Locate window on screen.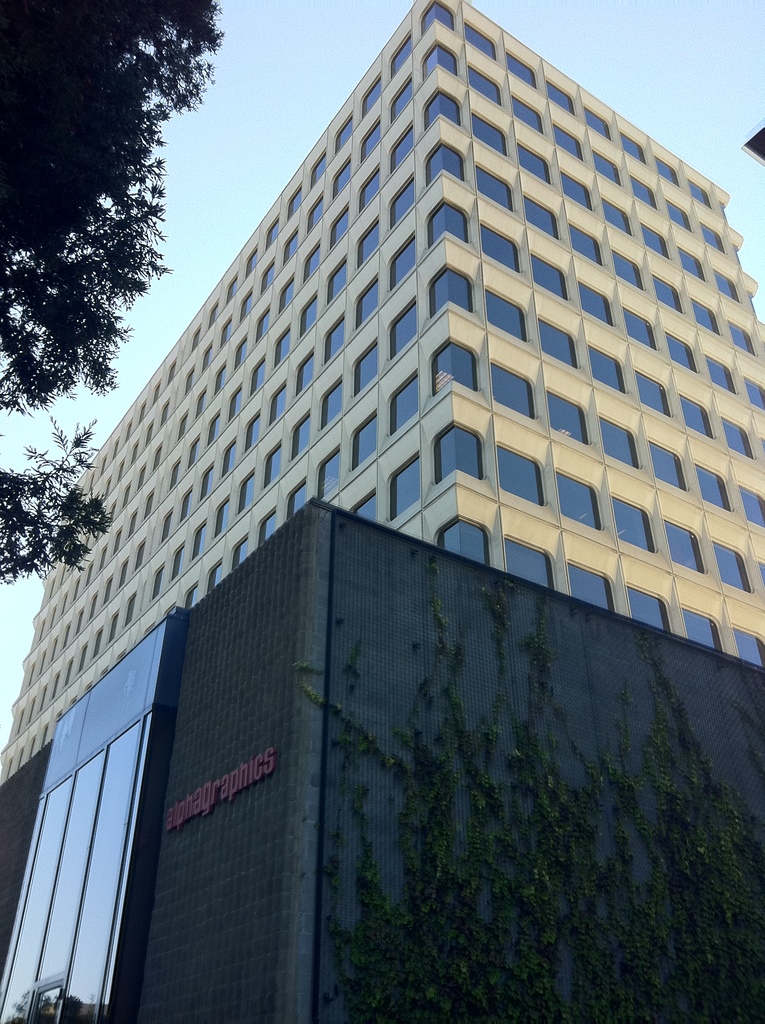
On screen at locate(595, 154, 621, 186).
